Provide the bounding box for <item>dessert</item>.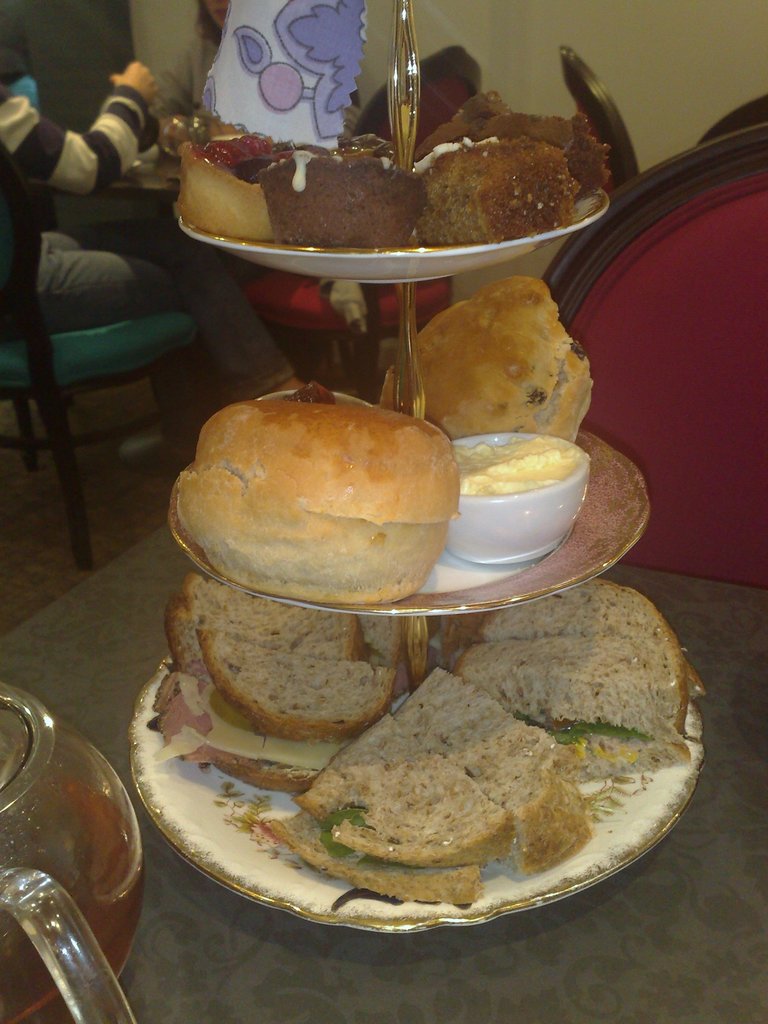
(178, 120, 268, 235).
